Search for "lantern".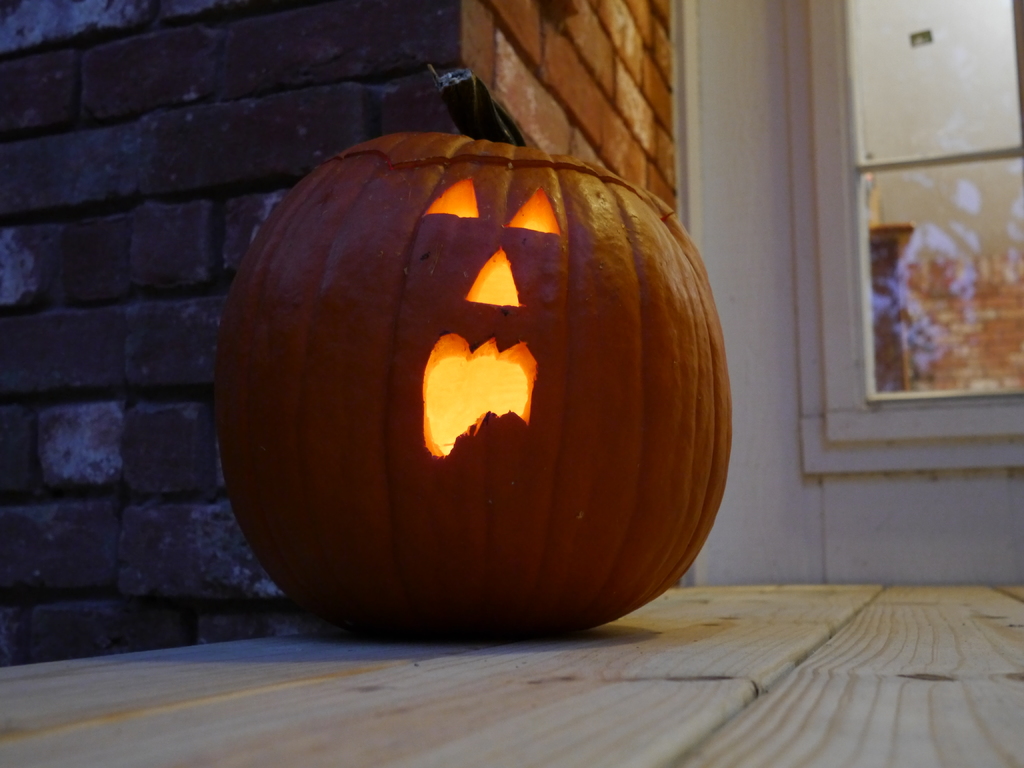
Found at l=216, t=69, r=730, b=638.
